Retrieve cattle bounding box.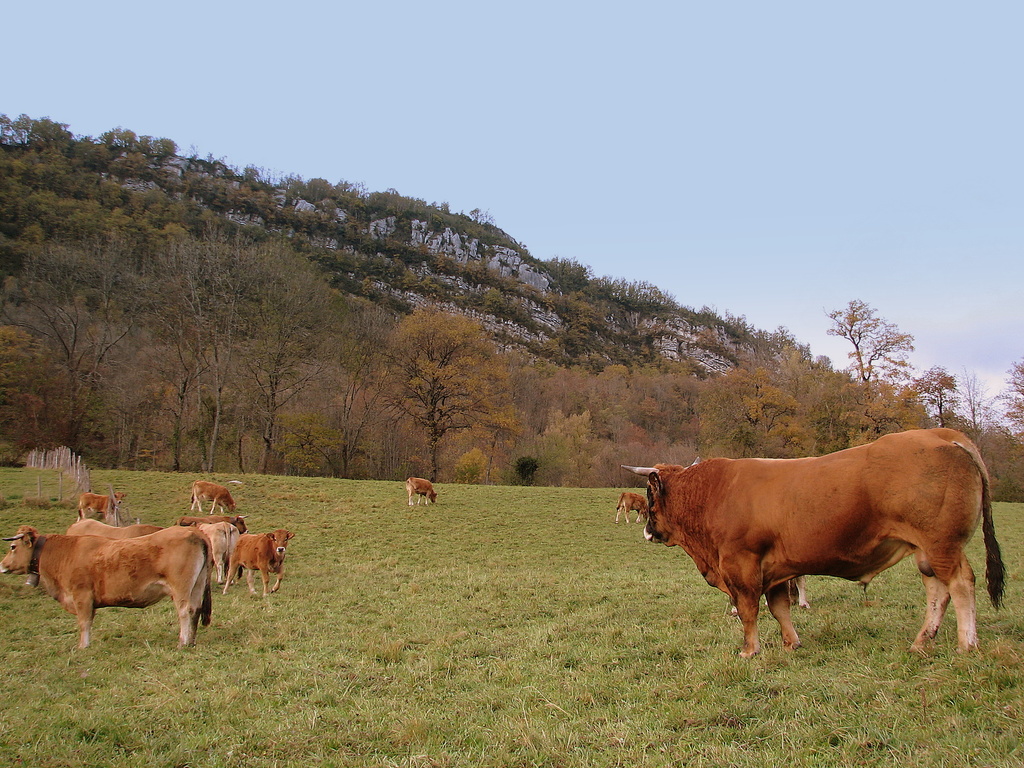
Bounding box: bbox=[188, 520, 241, 585].
